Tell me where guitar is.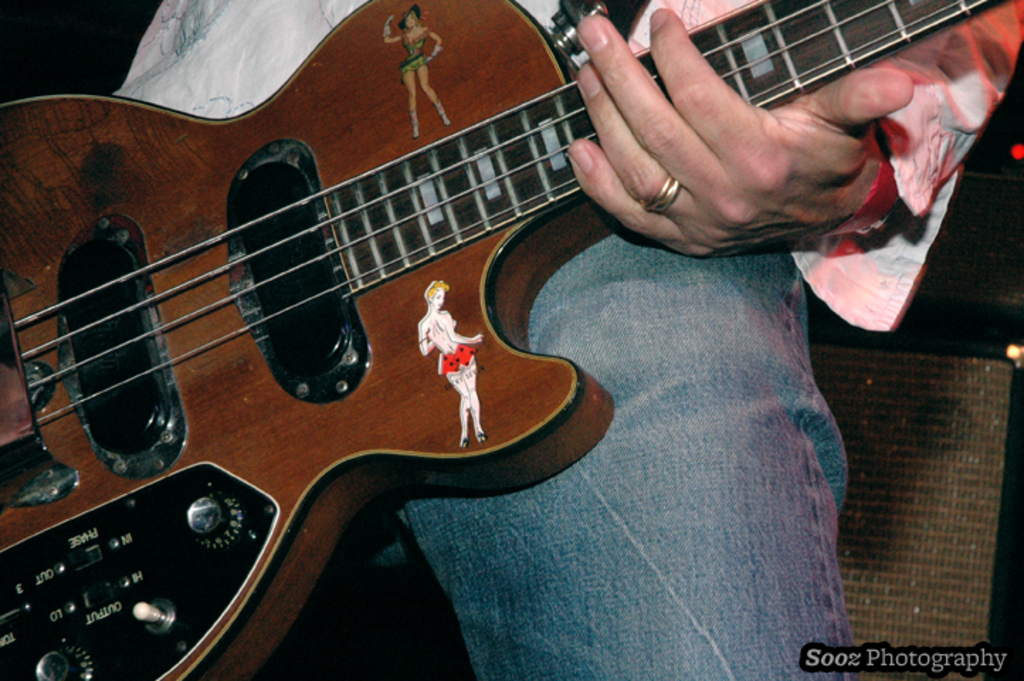
guitar is at (x1=0, y1=3, x2=970, y2=680).
